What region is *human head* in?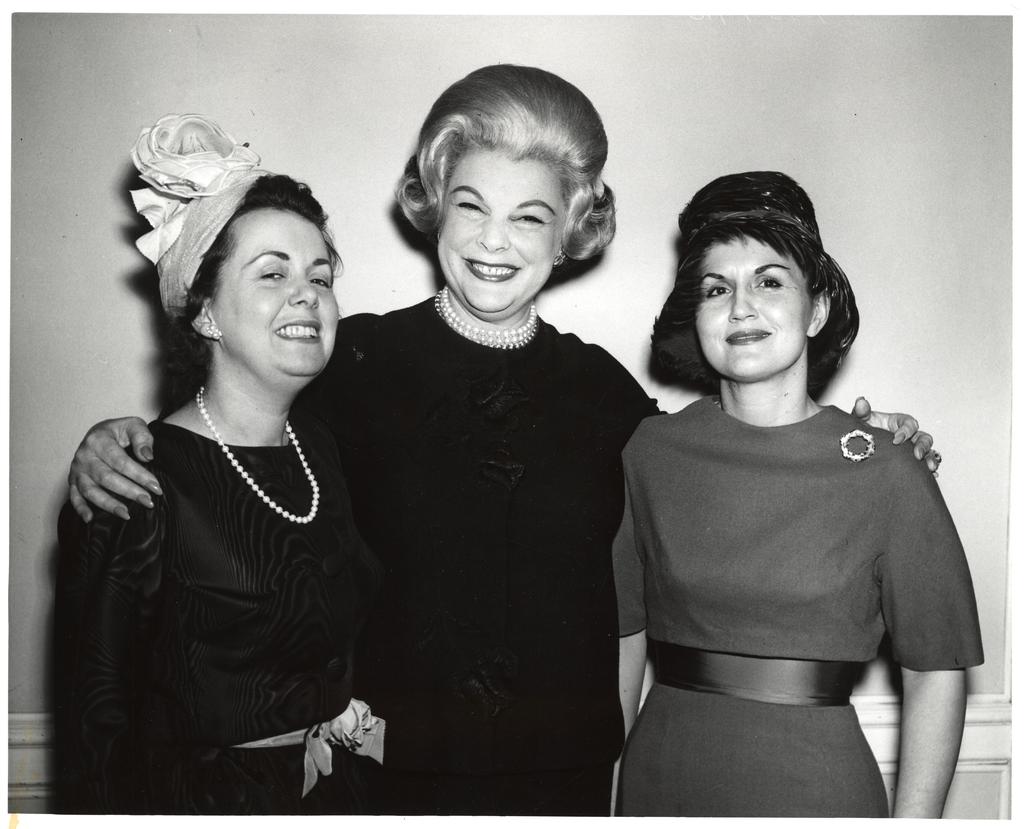
Rect(677, 175, 831, 380).
